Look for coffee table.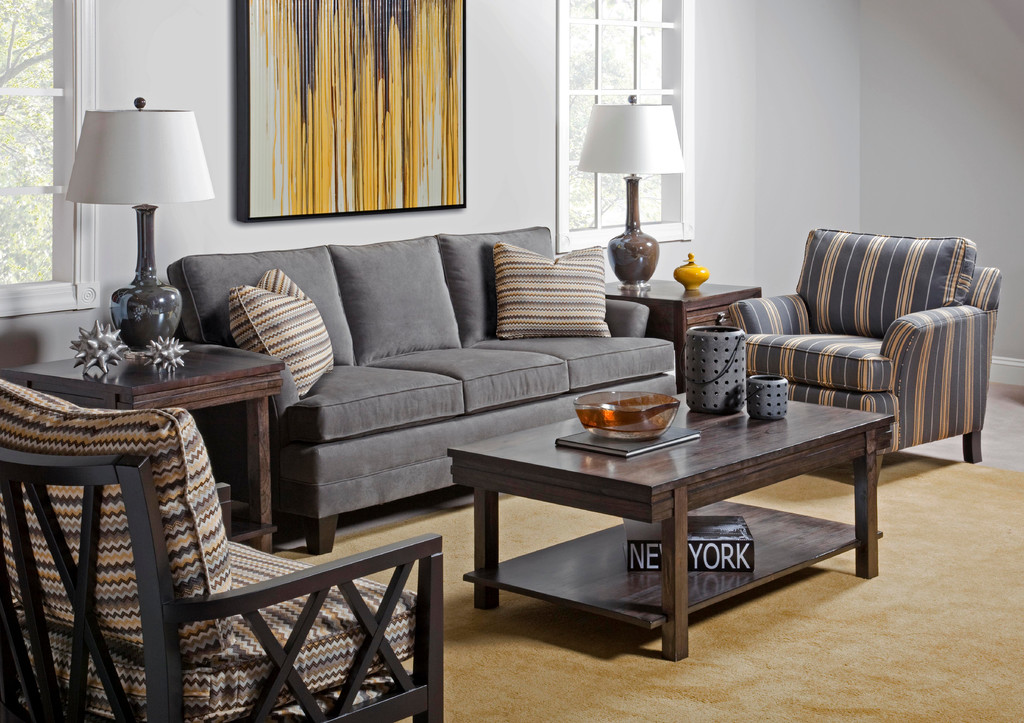
Found: 591:263:760:393.
